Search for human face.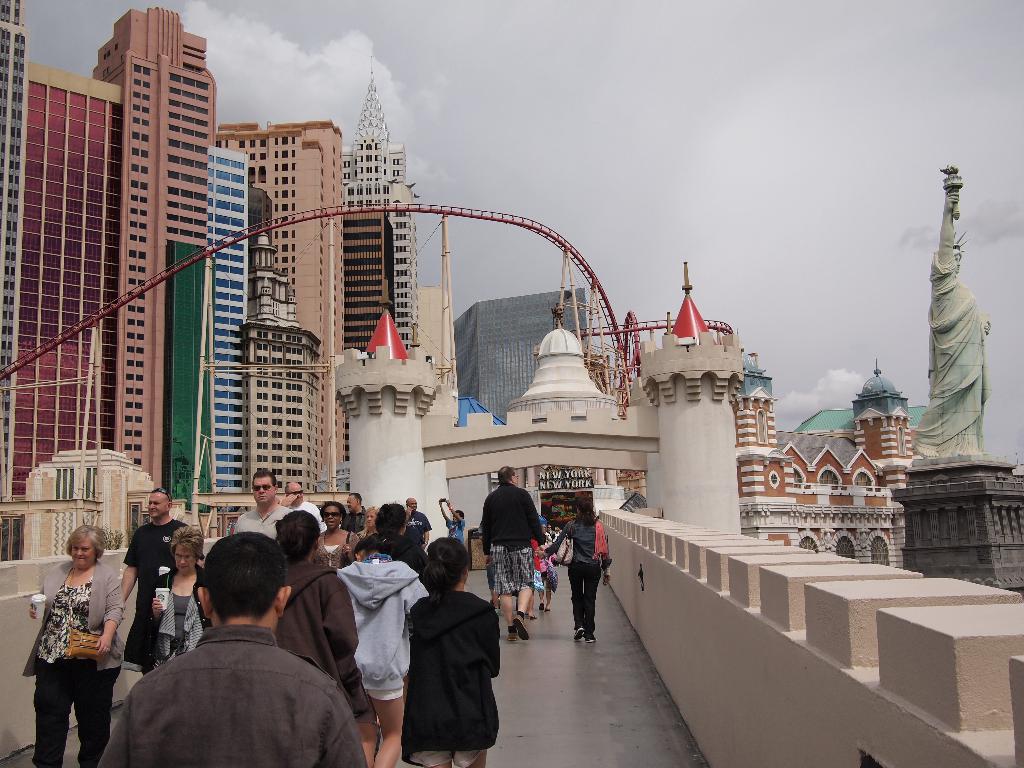
Found at pyautogui.locateOnScreen(254, 477, 274, 507).
